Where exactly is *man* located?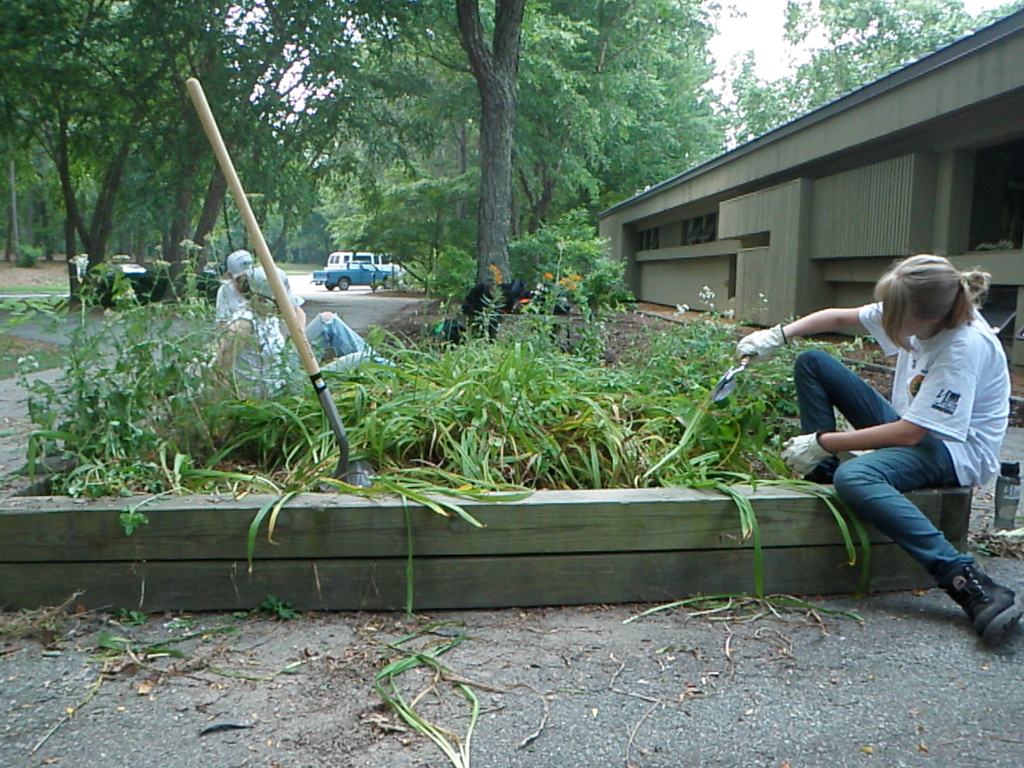
Its bounding box is 220,251,257,322.
